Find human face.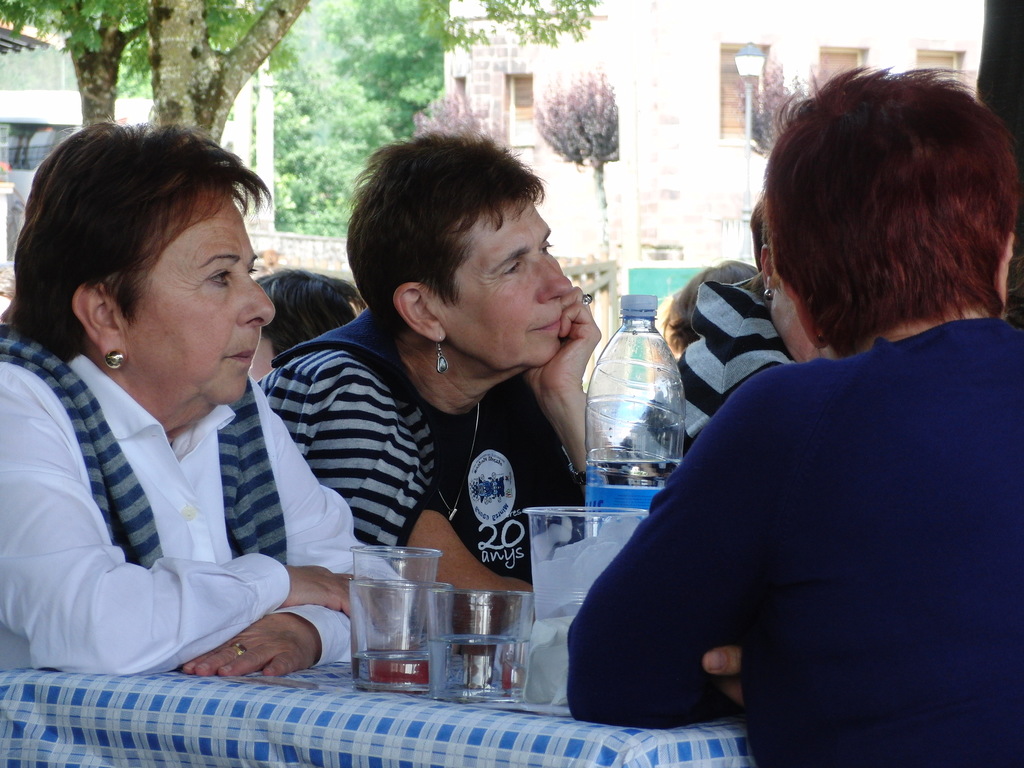
<region>106, 191, 278, 406</region>.
